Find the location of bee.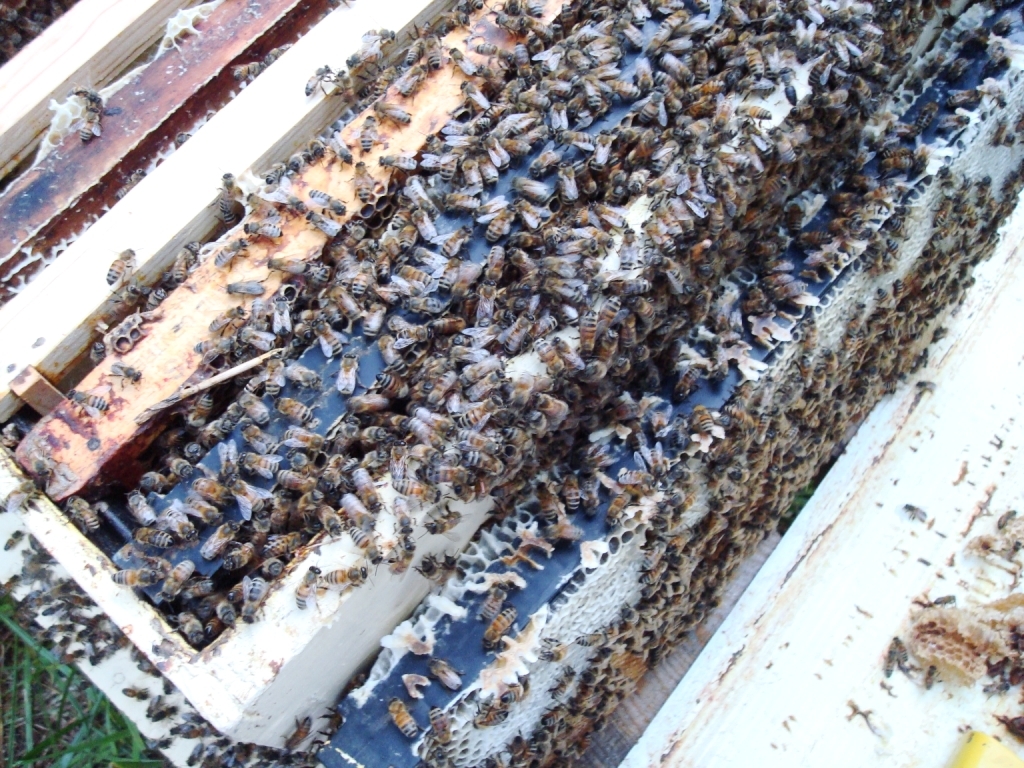
Location: [x1=575, y1=159, x2=602, y2=200].
